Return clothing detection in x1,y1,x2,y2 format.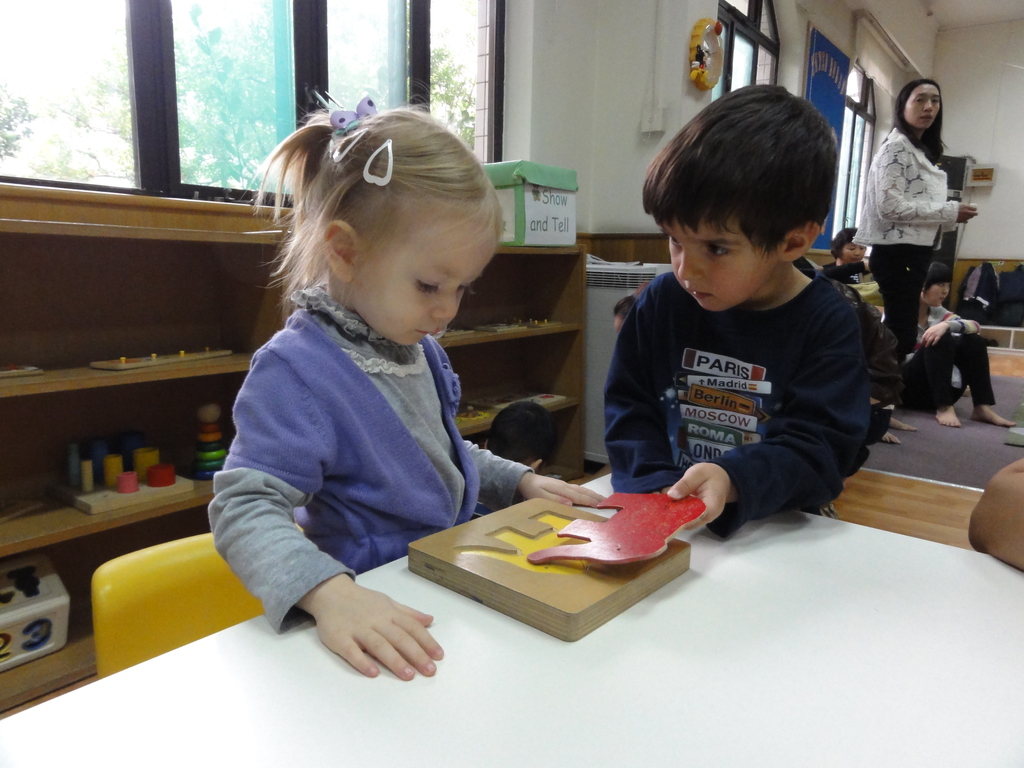
594,266,890,525.
